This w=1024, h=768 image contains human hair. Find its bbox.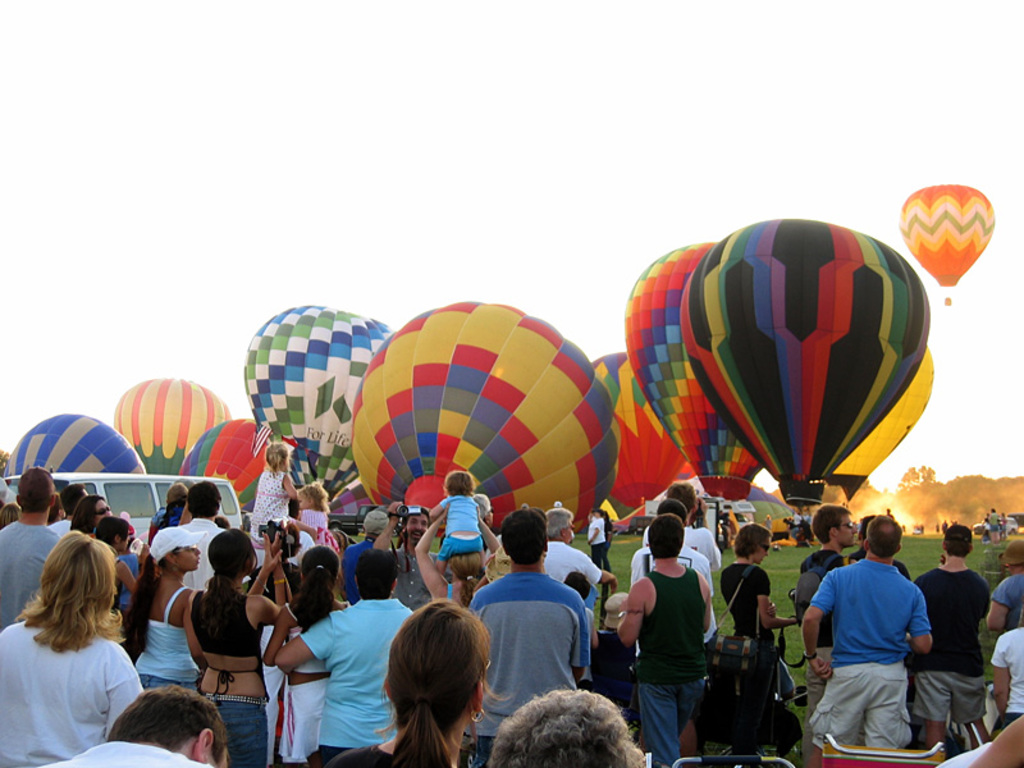
<bbox>860, 516, 874, 532</bbox>.
